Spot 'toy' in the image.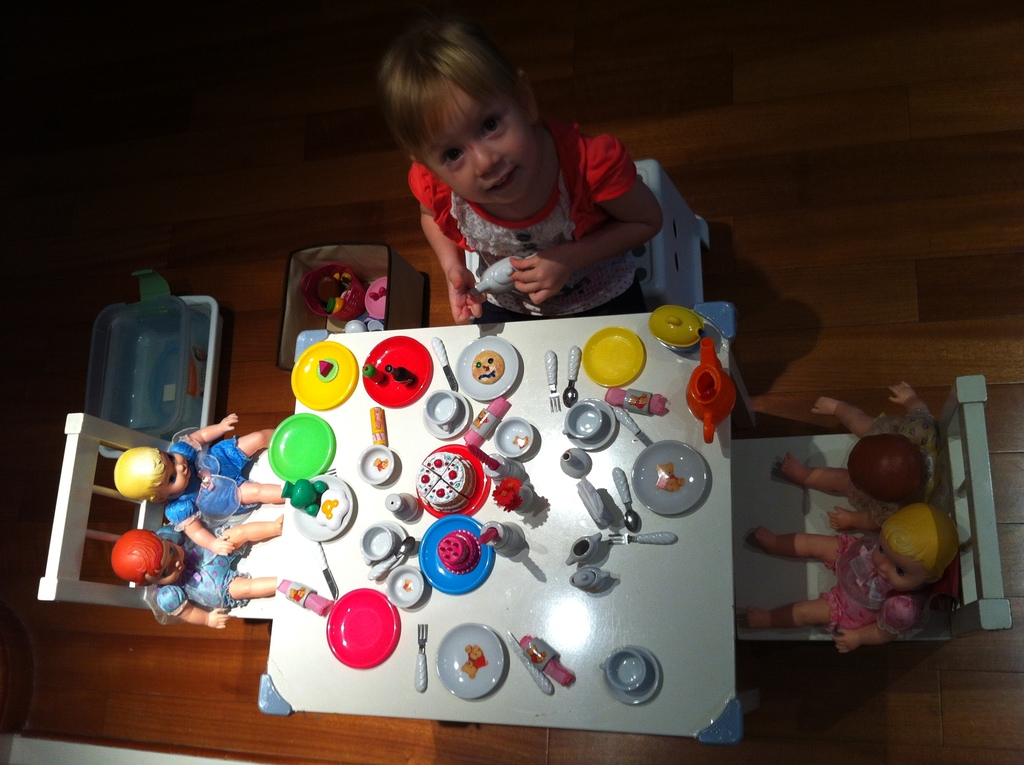
'toy' found at region(632, 438, 708, 519).
